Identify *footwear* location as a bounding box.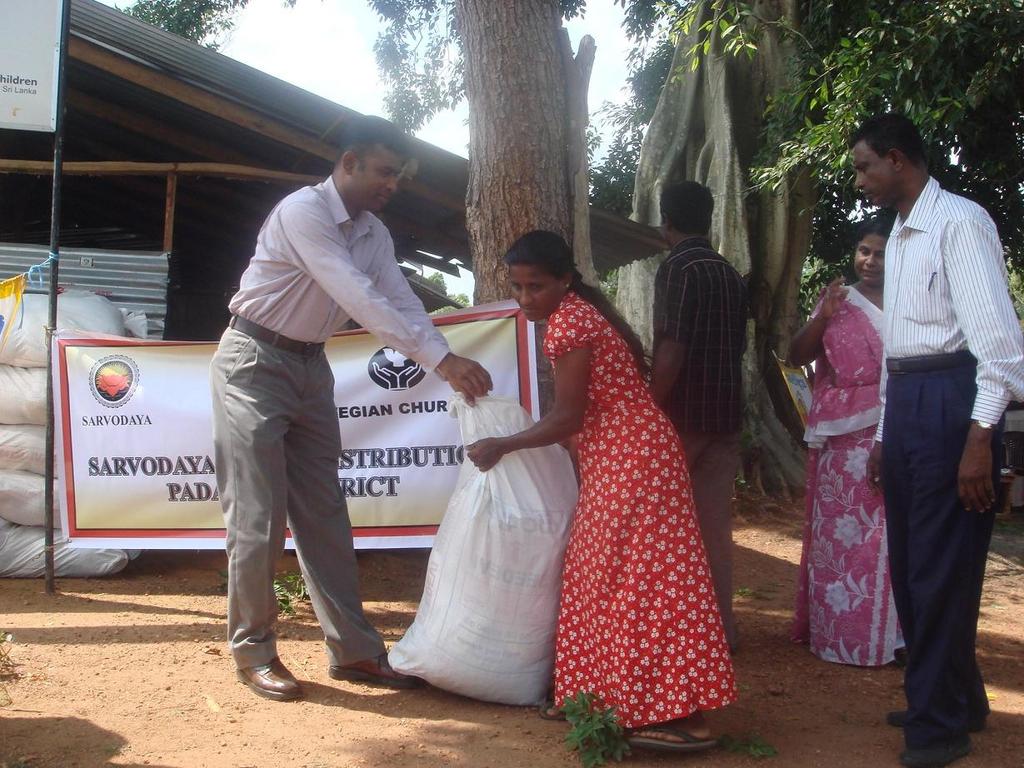
rect(232, 646, 297, 705).
